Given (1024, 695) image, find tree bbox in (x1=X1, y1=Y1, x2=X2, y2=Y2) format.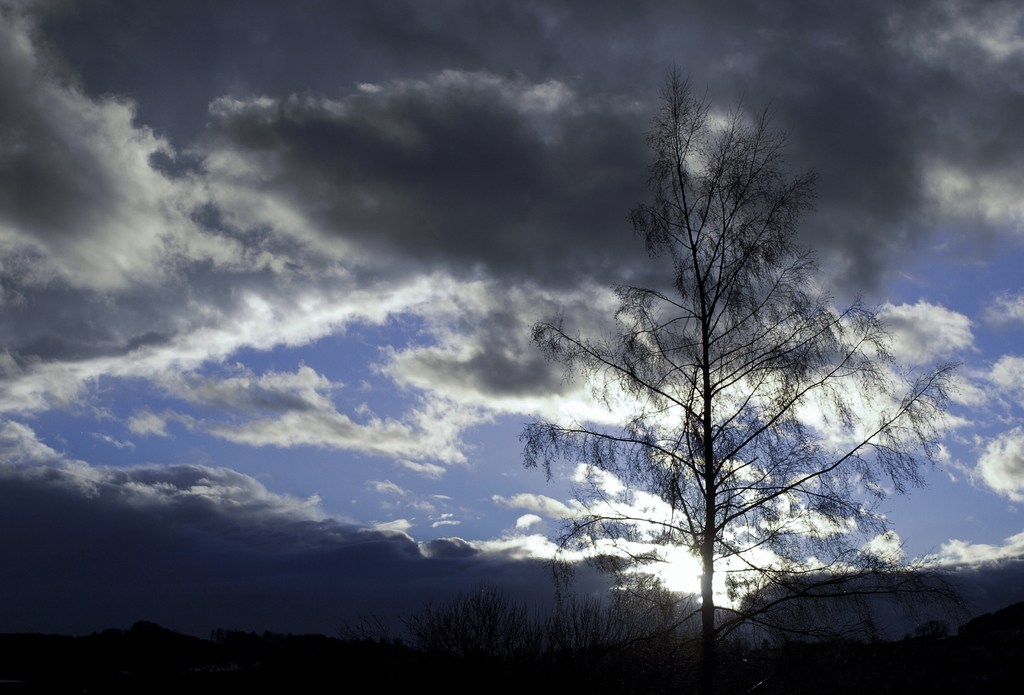
(x1=515, y1=33, x2=950, y2=679).
